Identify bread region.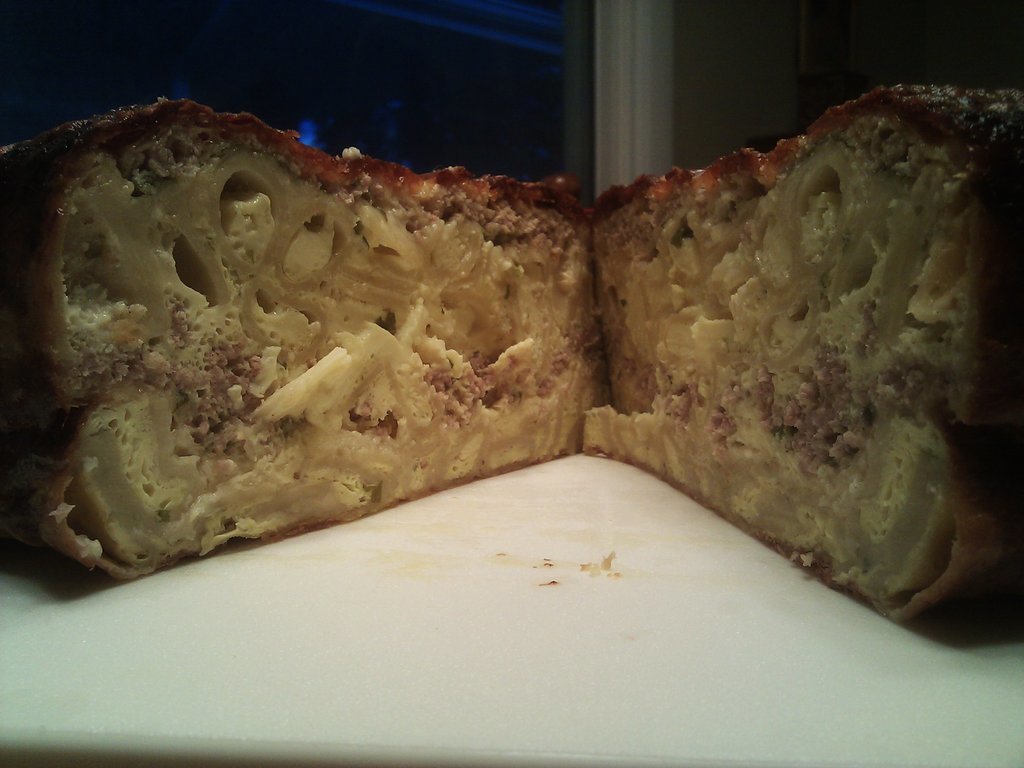
Region: {"left": 0, "top": 99, "right": 596, "bottom": 573}.
